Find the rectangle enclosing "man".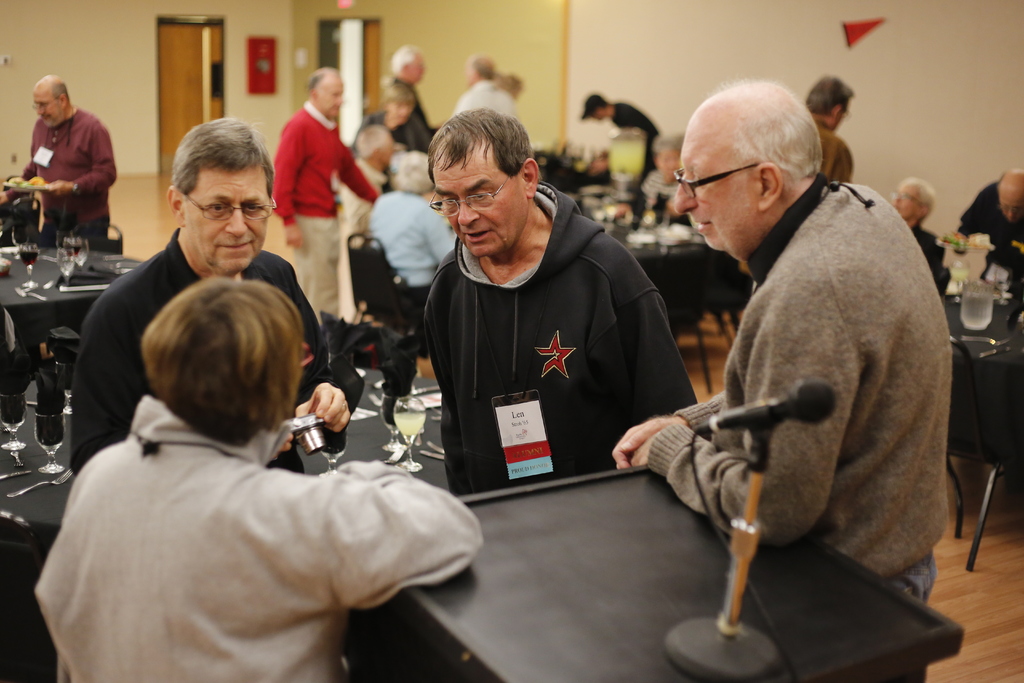
box(273, 67, 379, 324).
